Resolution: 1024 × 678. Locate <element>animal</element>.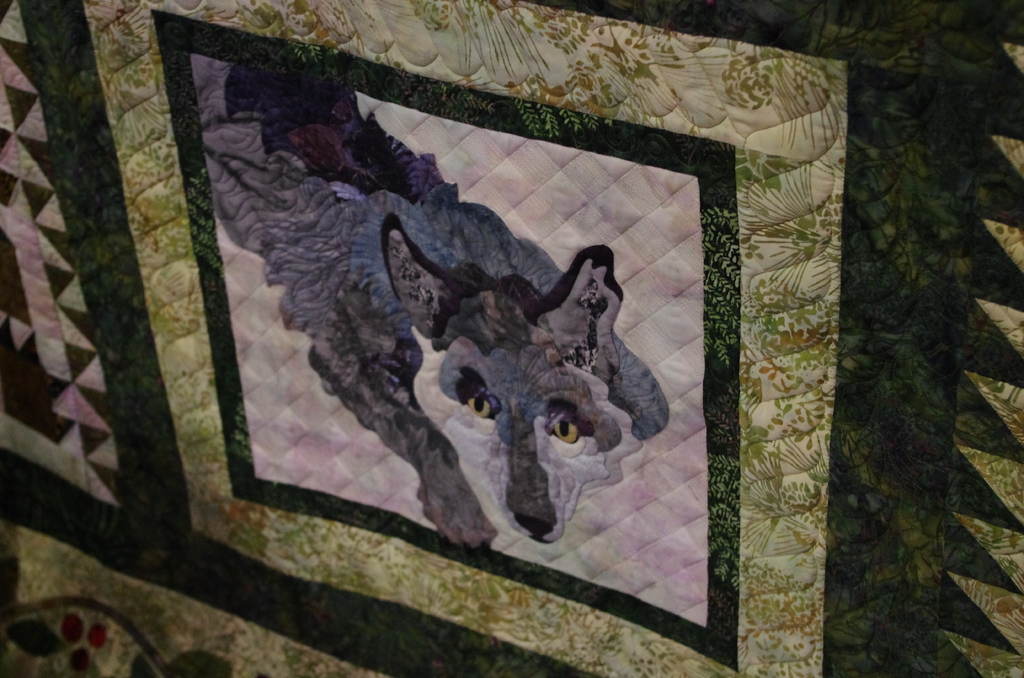
detection(193, 60, 671, 549).
